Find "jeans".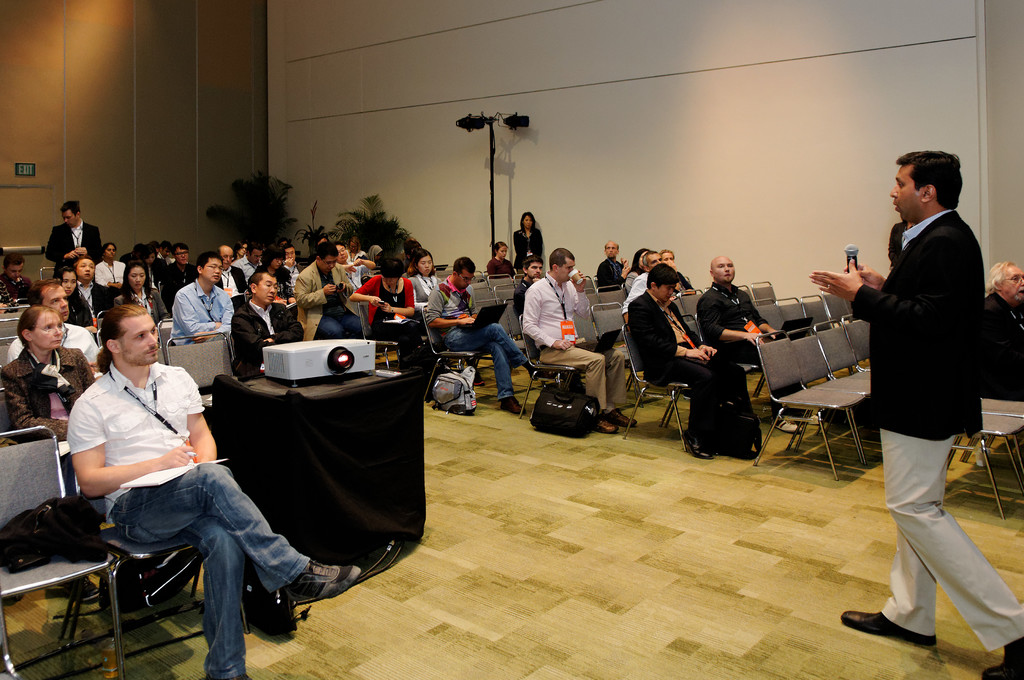
[375,311,428,353].
